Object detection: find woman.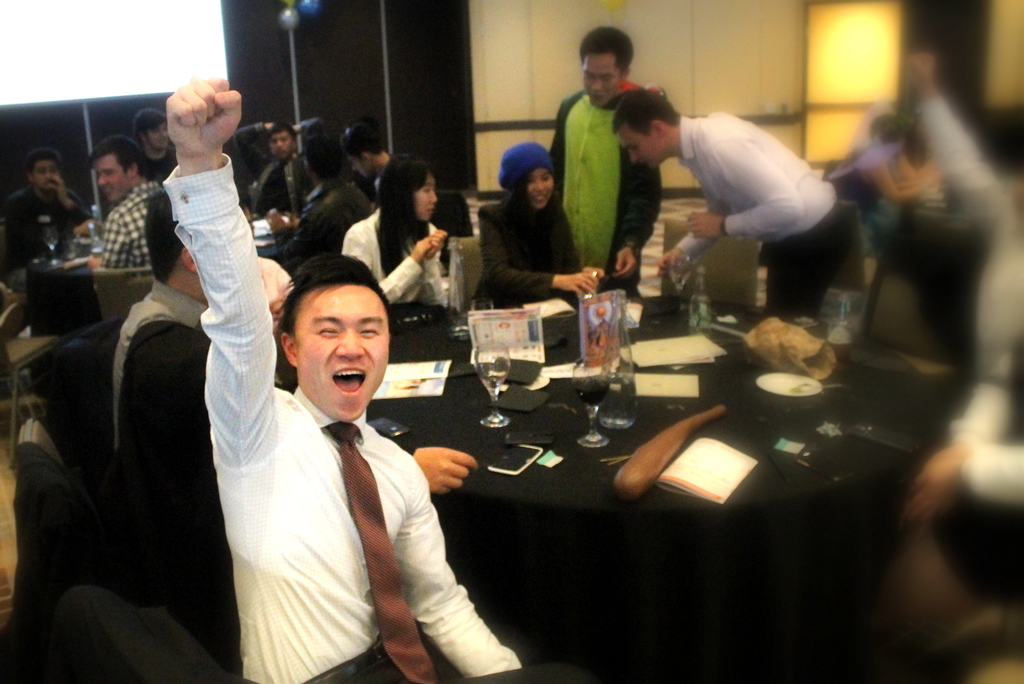
rect(476, 144, 602, 319).
